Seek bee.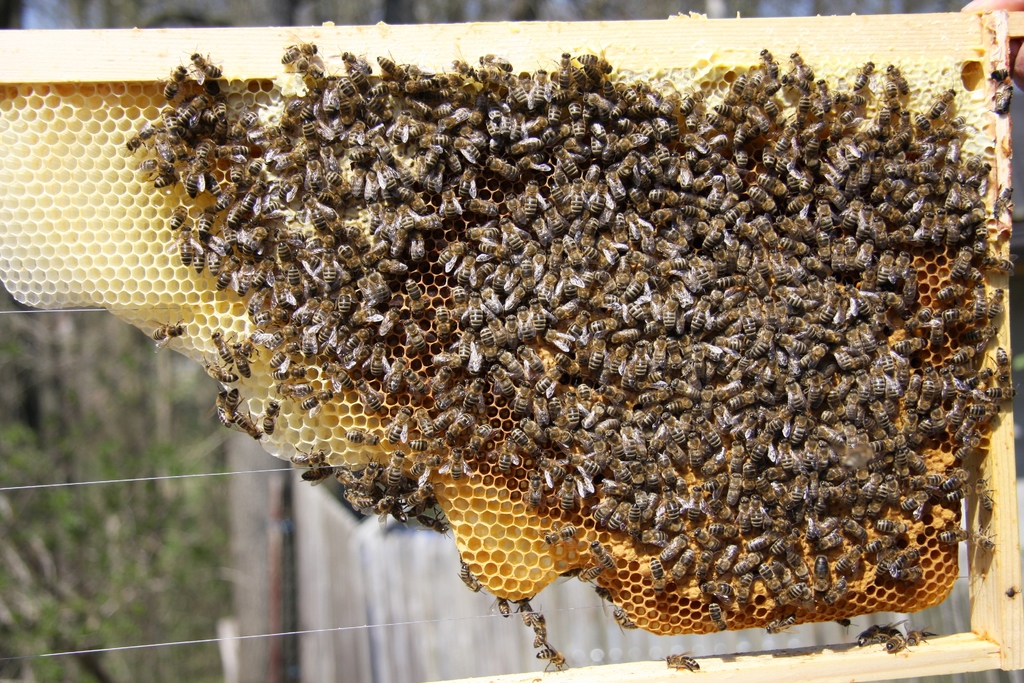
(left=154, top=133, right=175, bottom=160).
